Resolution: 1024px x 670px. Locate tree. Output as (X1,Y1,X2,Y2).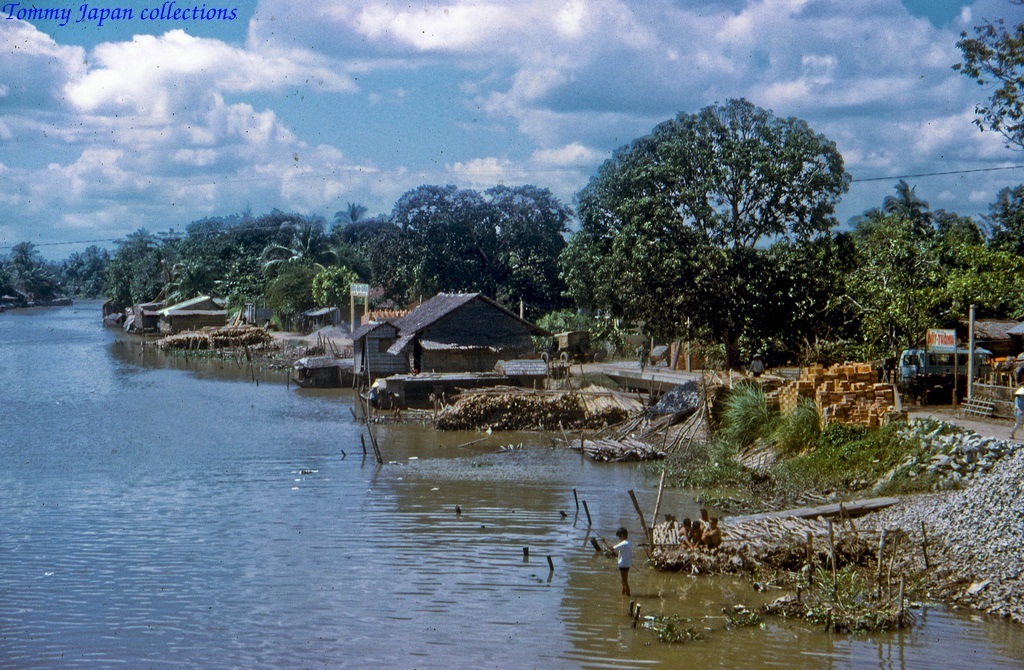
(951,24,1023,154).
